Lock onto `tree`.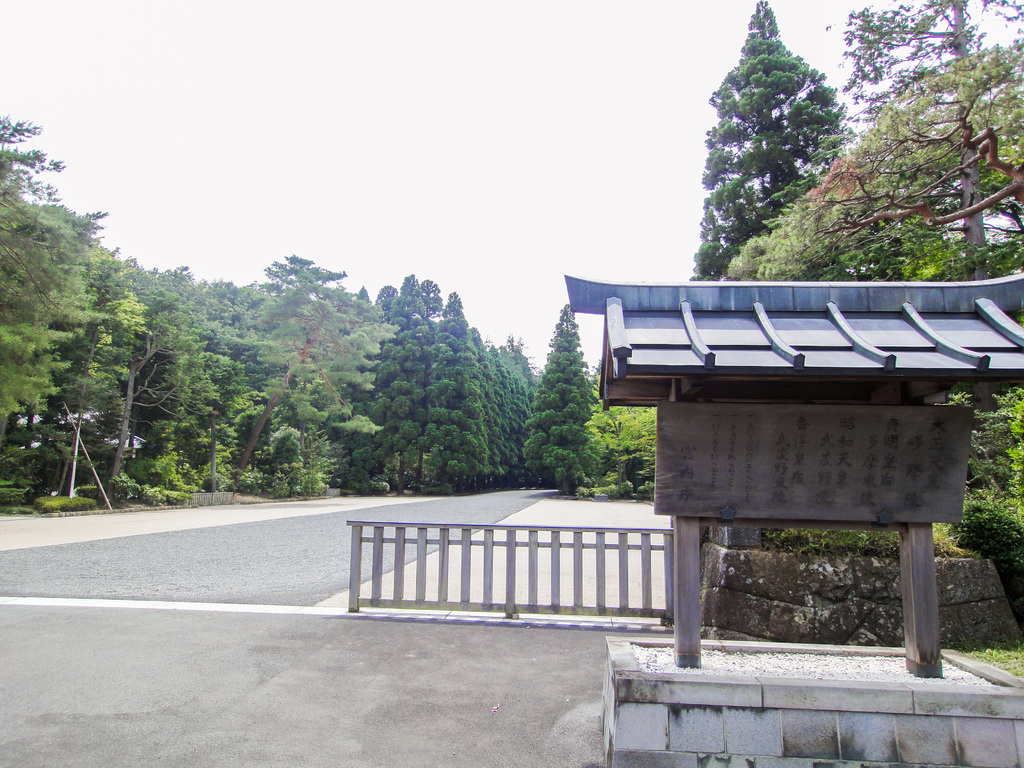
Locked: [822,0,1023,283].
